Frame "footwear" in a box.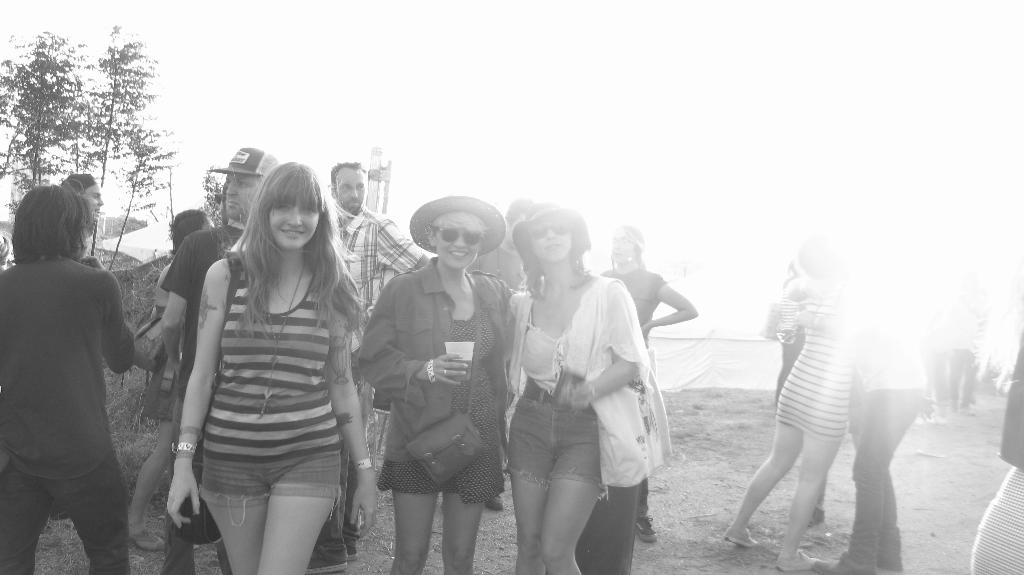
bbox=[346, 540, 360, 565].
